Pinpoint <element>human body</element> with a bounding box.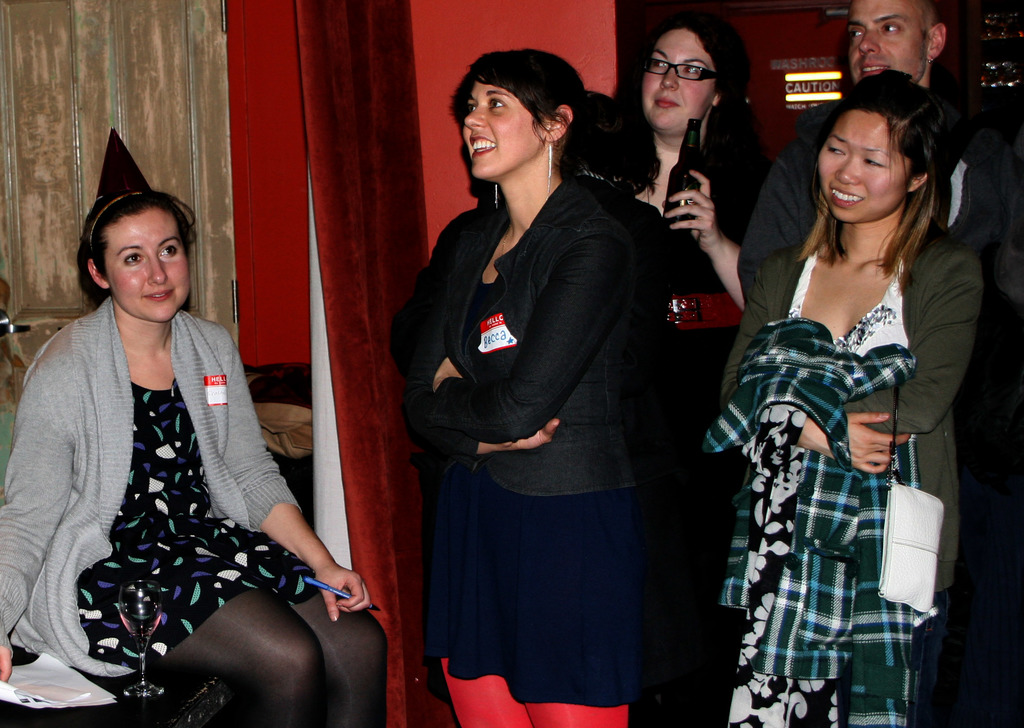
bbox=(0, 181, 357, 710).
